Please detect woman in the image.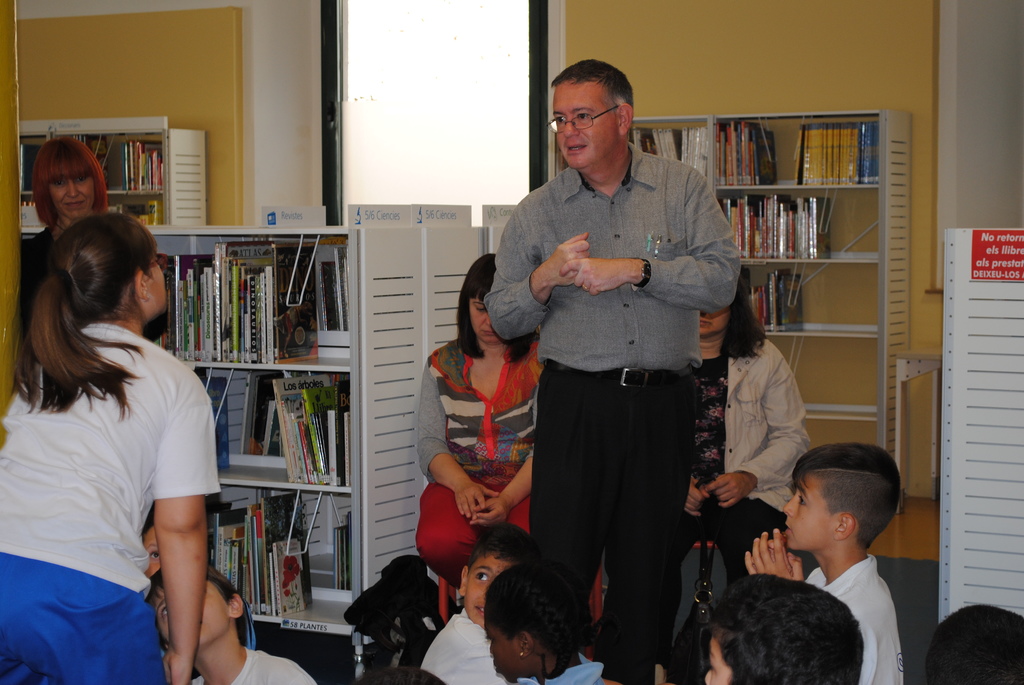
(6,195,217,654).
